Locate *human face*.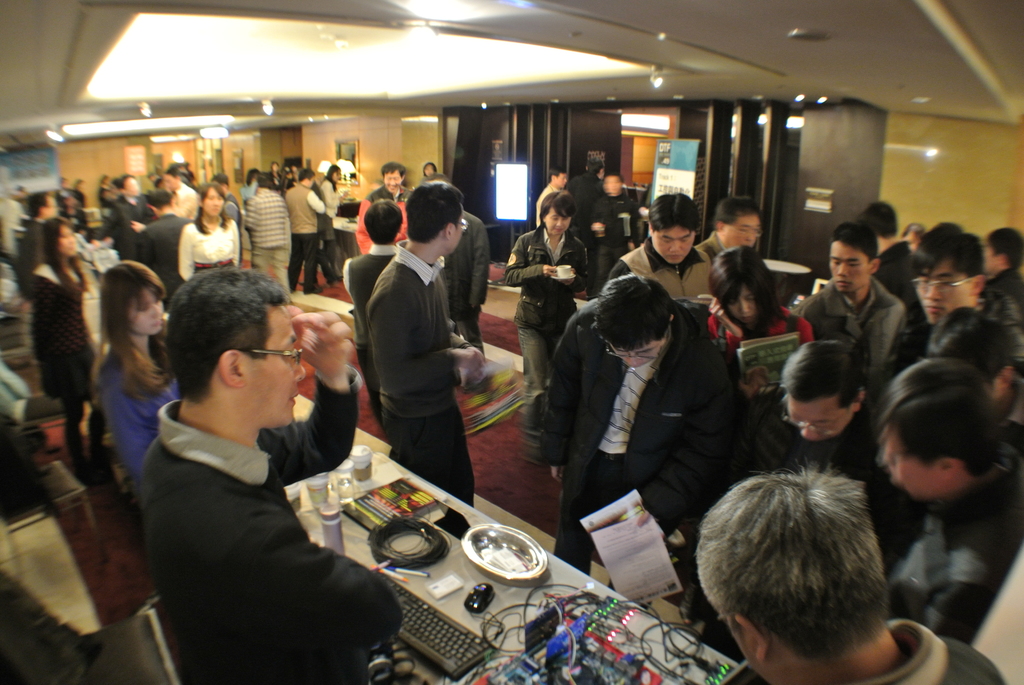
Bounding box: crop(912, 255, 973, 324).
